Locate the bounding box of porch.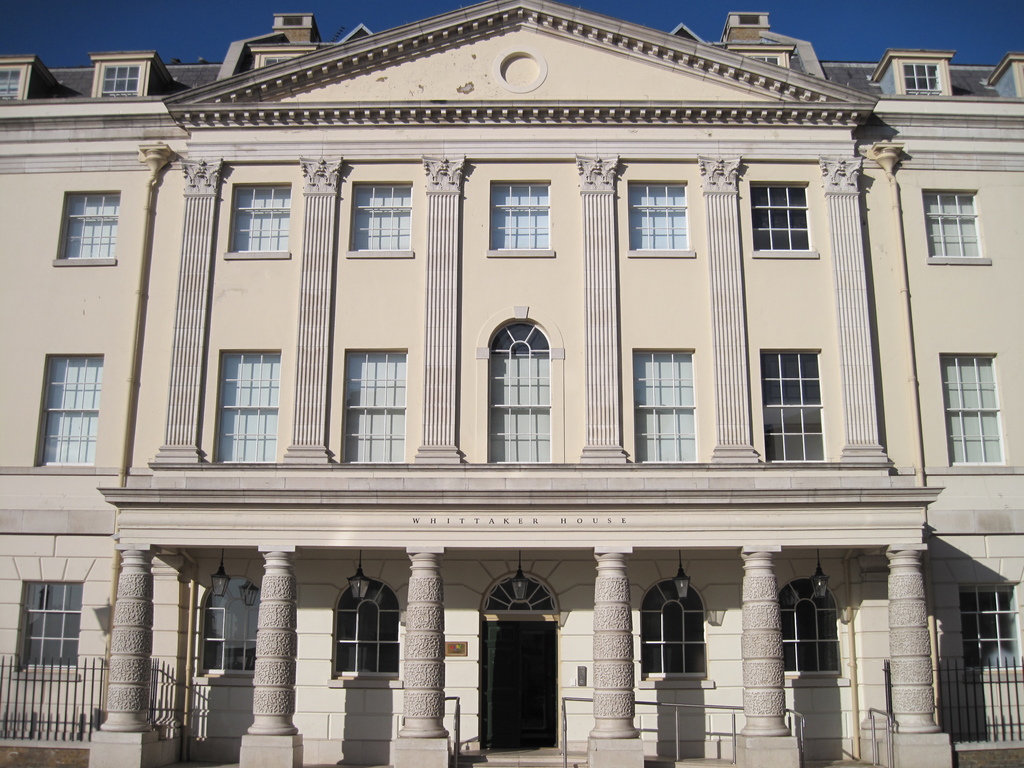
Bounding box: (x1=435, y1=684, x2=815, y2=767).
